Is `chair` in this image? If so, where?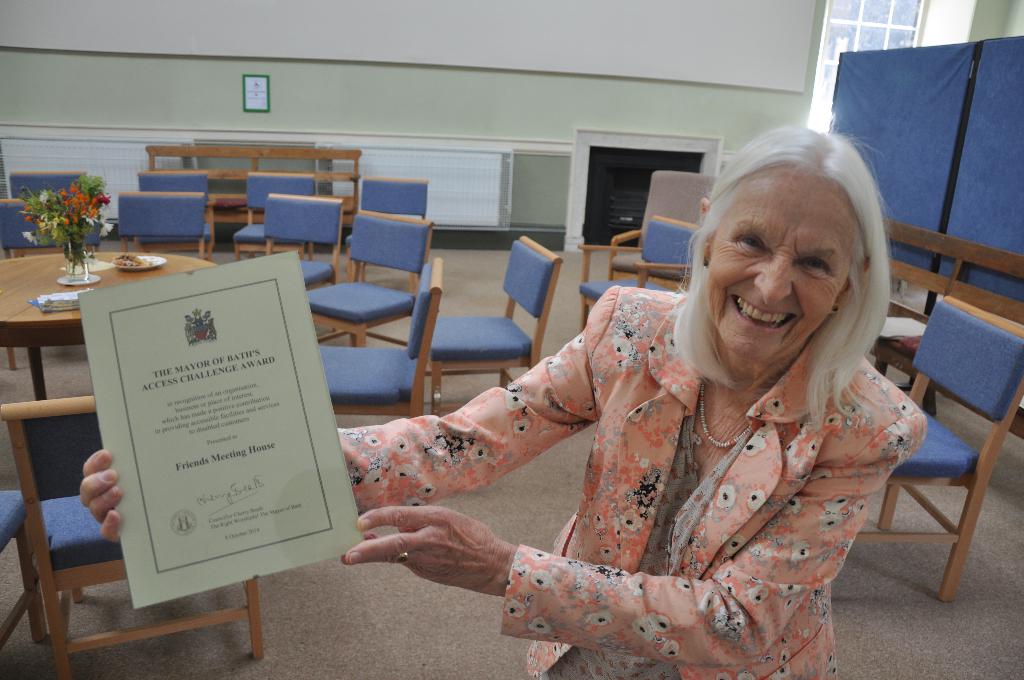
Yes, at {"x1": 118, "y1": 195, "x2": 204, "y2": 265}.
